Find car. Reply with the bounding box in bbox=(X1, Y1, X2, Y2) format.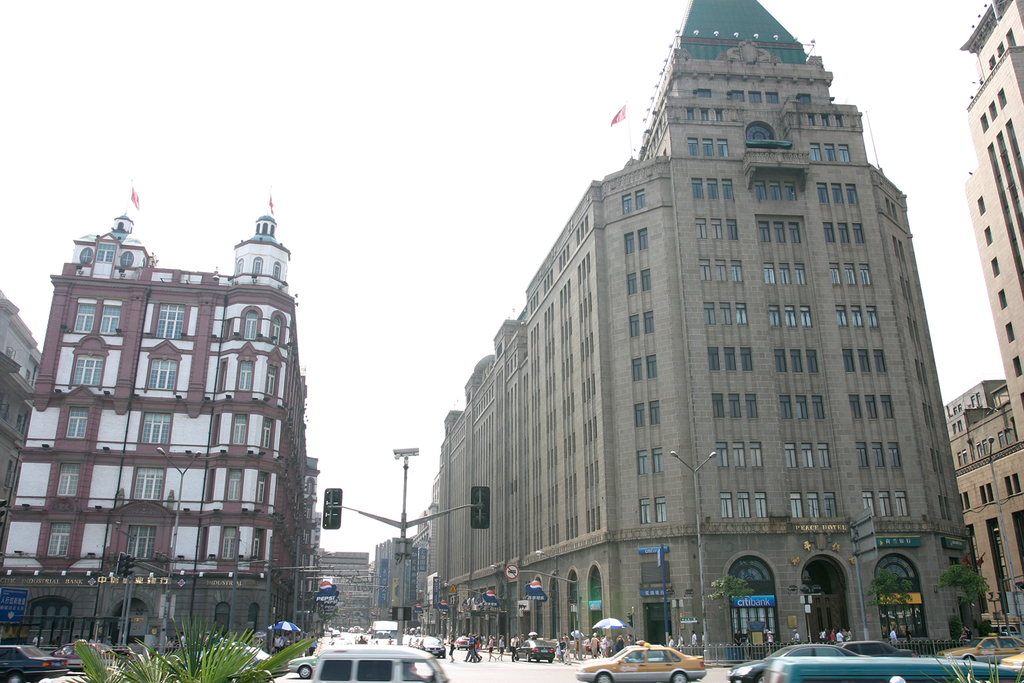
bbox=(760, 682, 1016, 682).
